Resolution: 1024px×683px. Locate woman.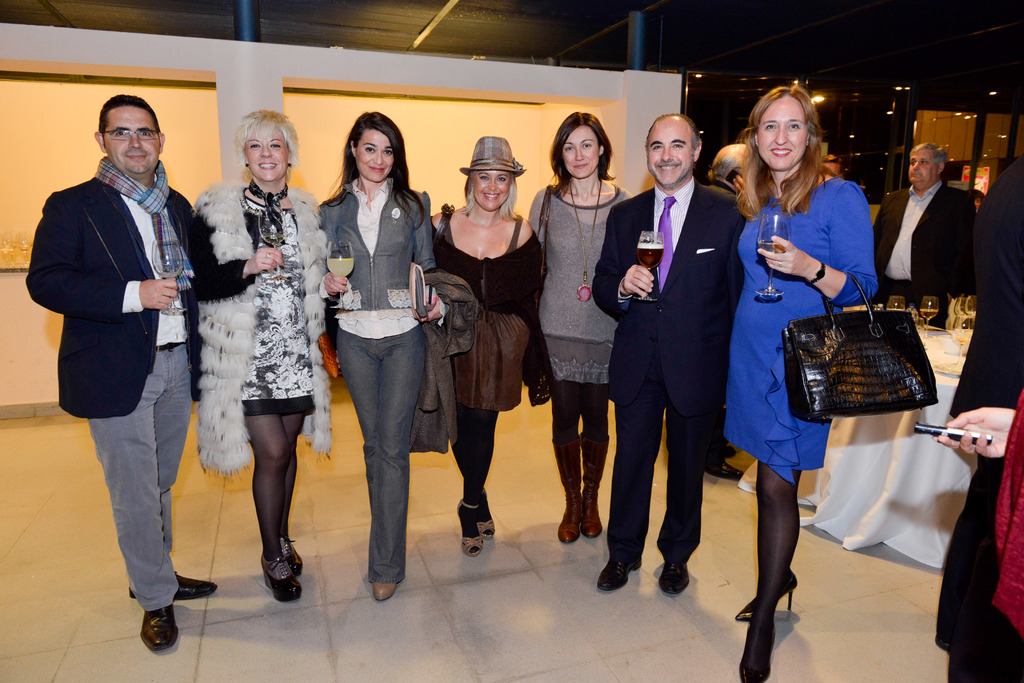
(x1=319, y1=108, x2=451, y2=600).
